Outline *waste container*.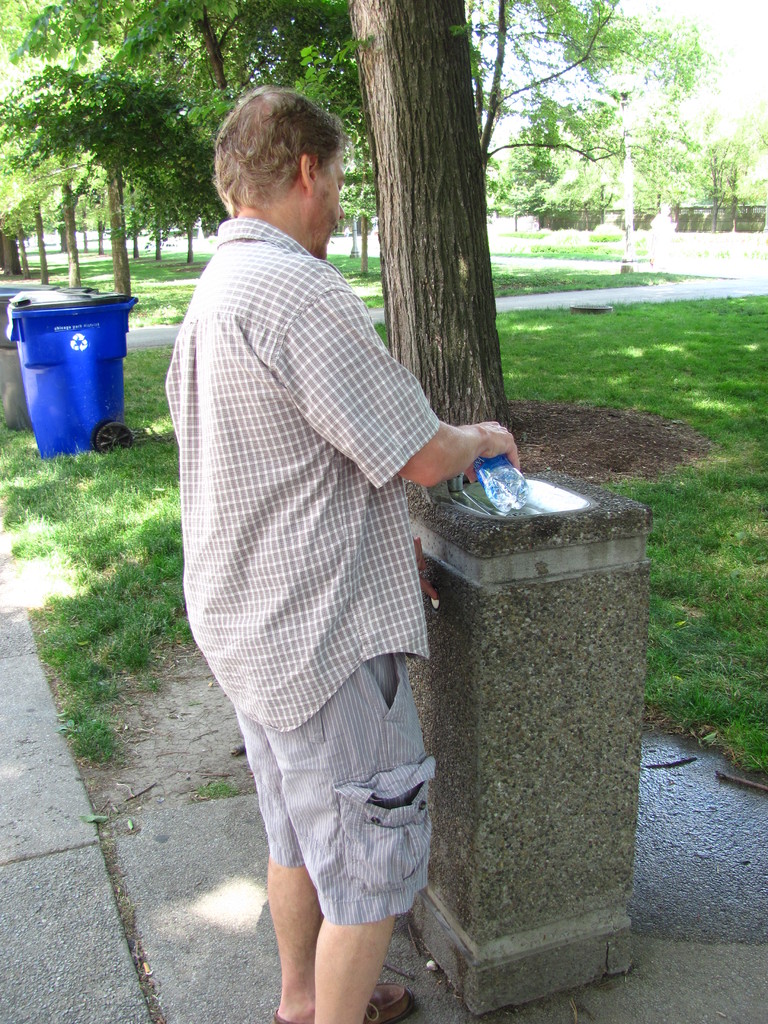
Outline: 0,283,64,430.
